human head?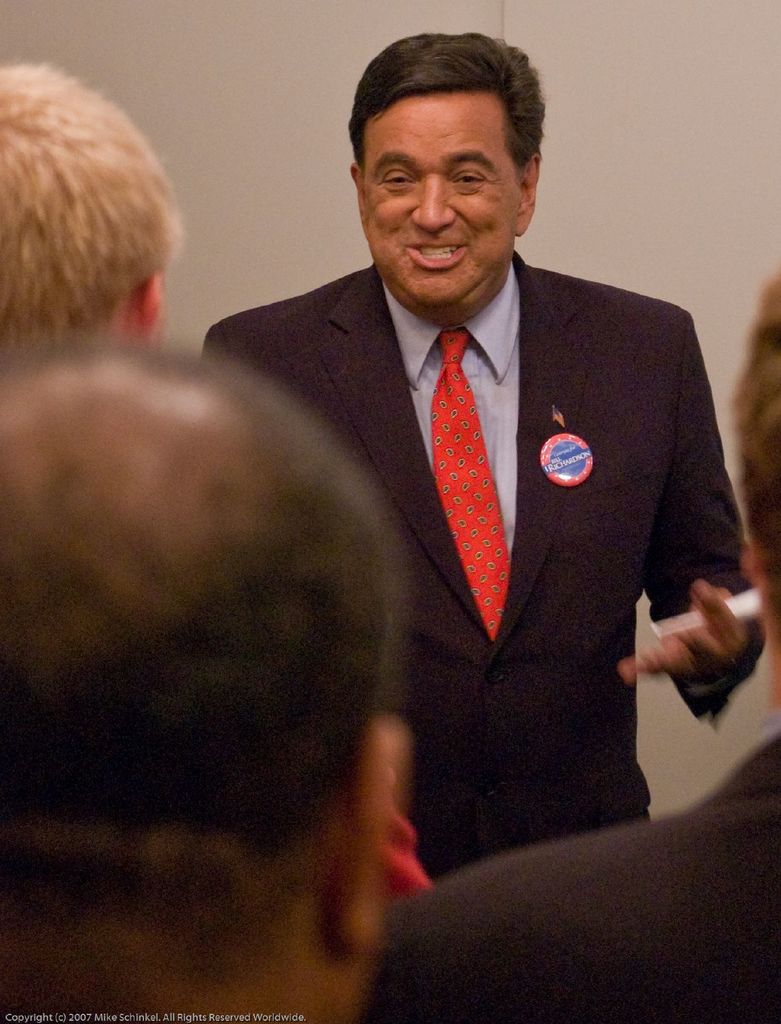
(left=338, top=28, right=555, bottom=280)
